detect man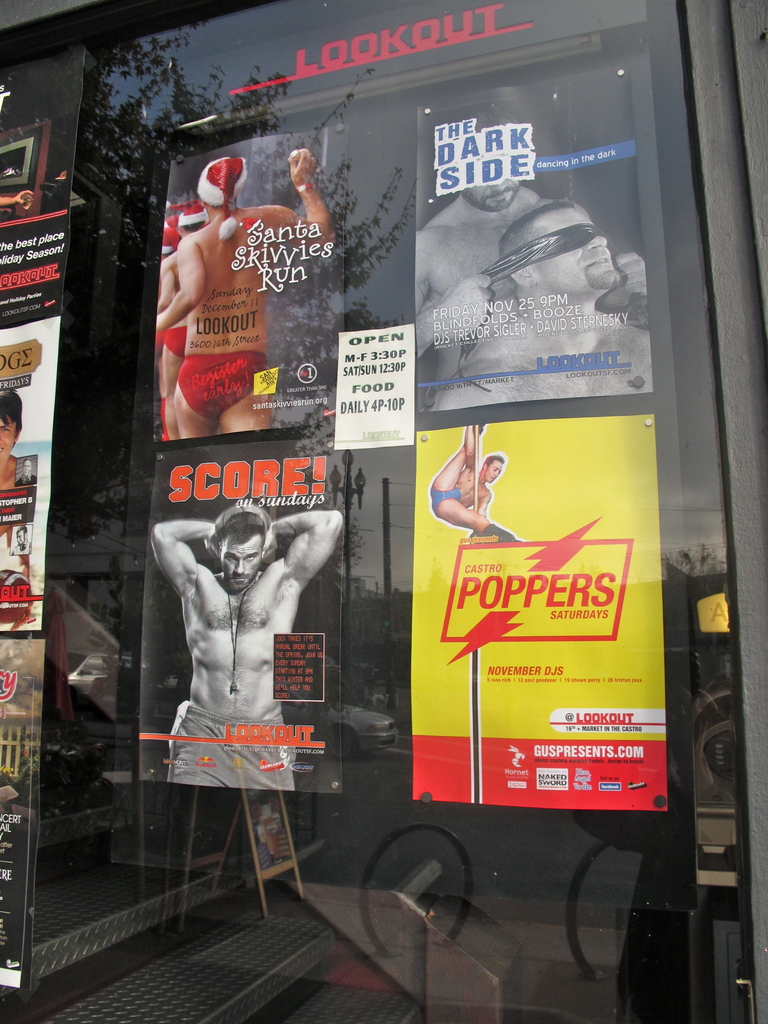
BBox(150, 481, 331, 819)
